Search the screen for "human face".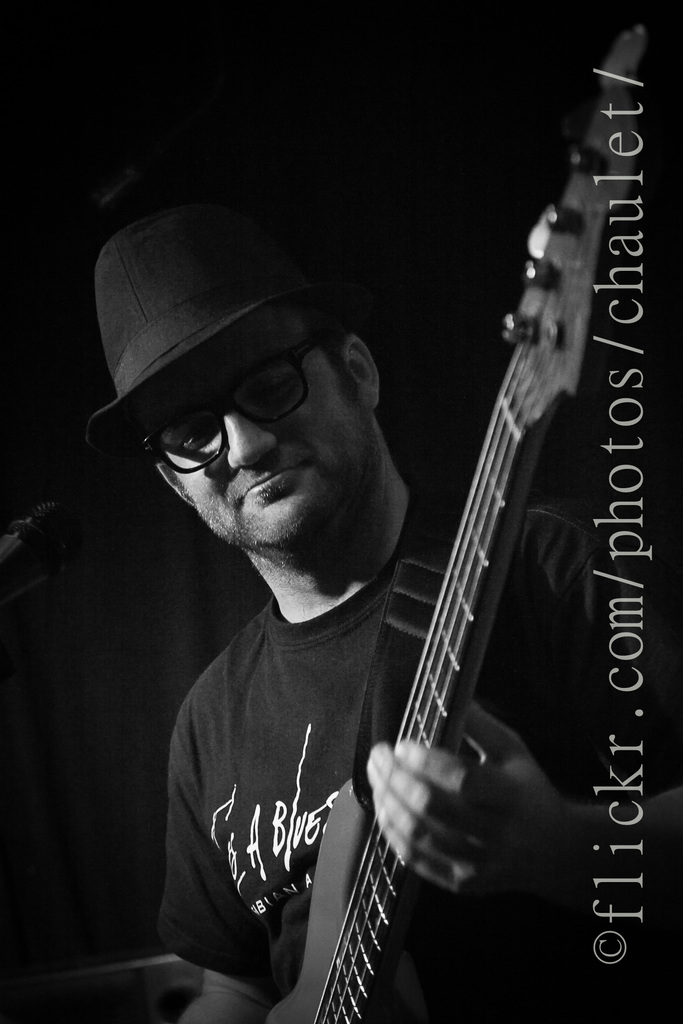
Found at (161, 312, 373, 545).
